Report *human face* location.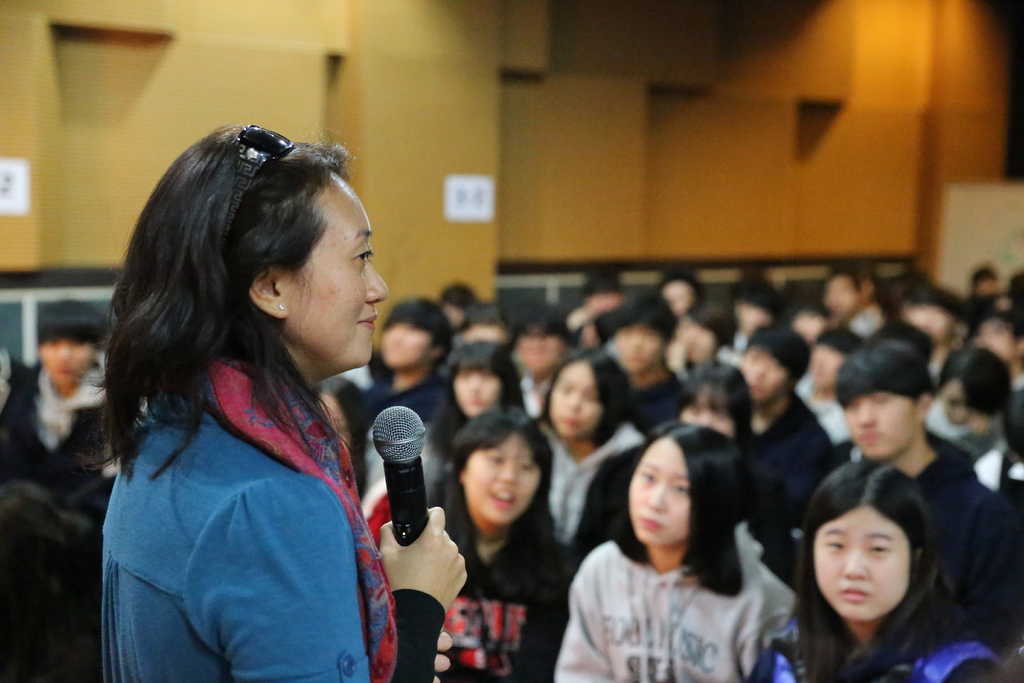
Report: <box>614,325,664,375</box>.
